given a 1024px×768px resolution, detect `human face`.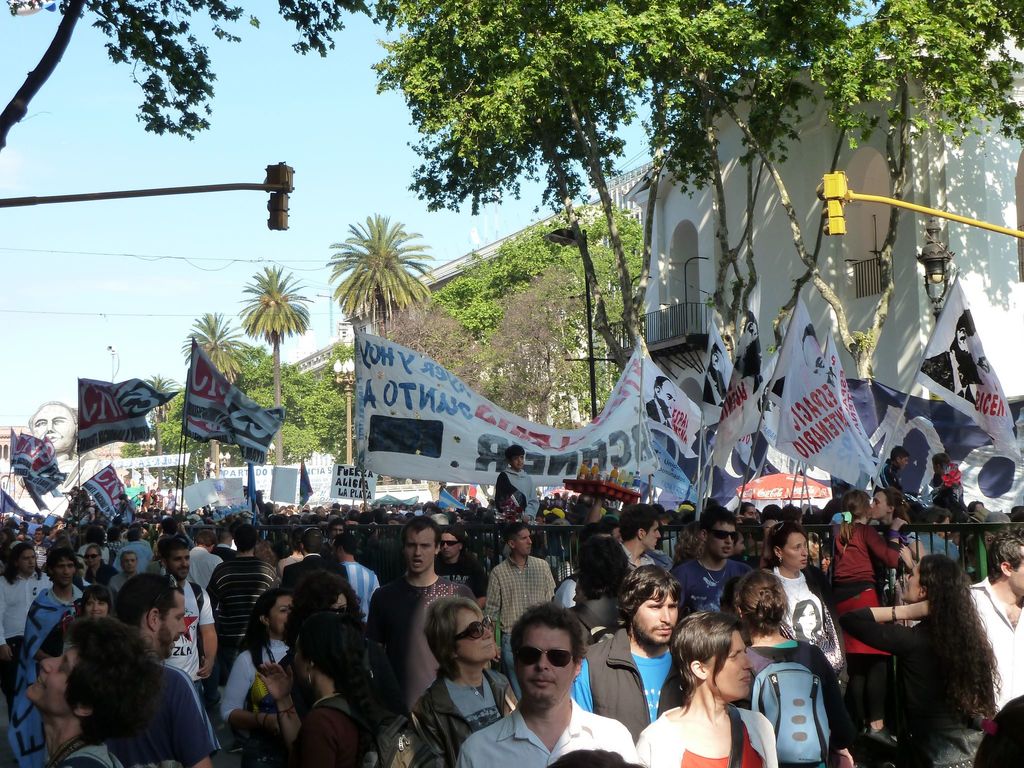
pyautogui.locateOnScreen(637, 522, 660, 549).
